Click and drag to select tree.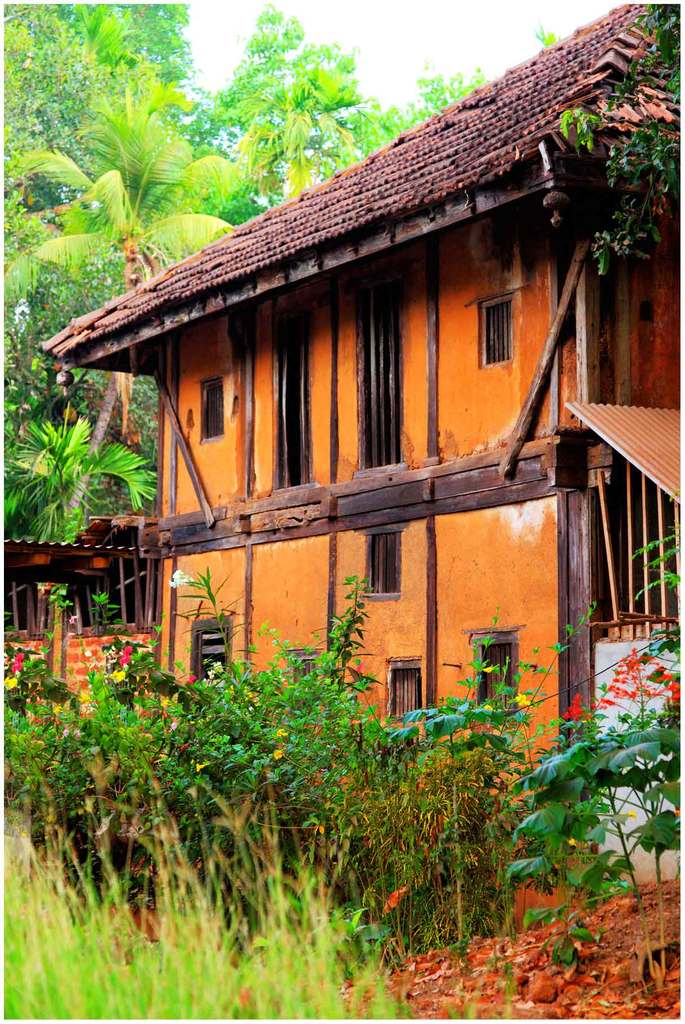
Selection: l=0, t=0, r=209, b=252.
